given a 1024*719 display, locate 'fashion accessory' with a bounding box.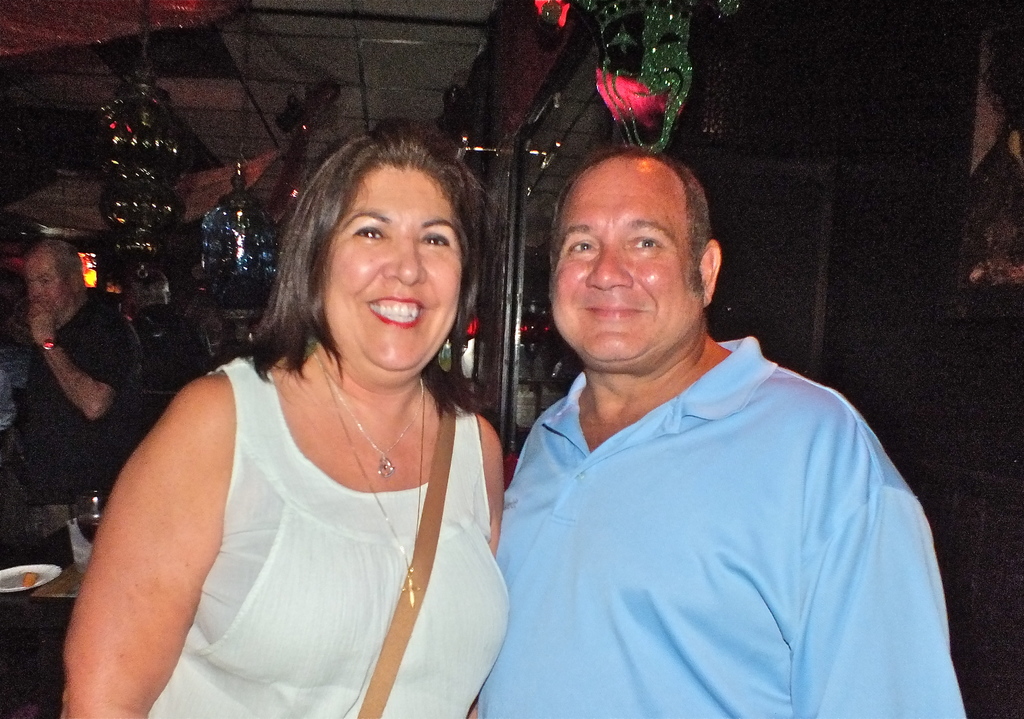
Located: {"x1": 310, "y1": 331, "x2": 425, "y2": 483}.
